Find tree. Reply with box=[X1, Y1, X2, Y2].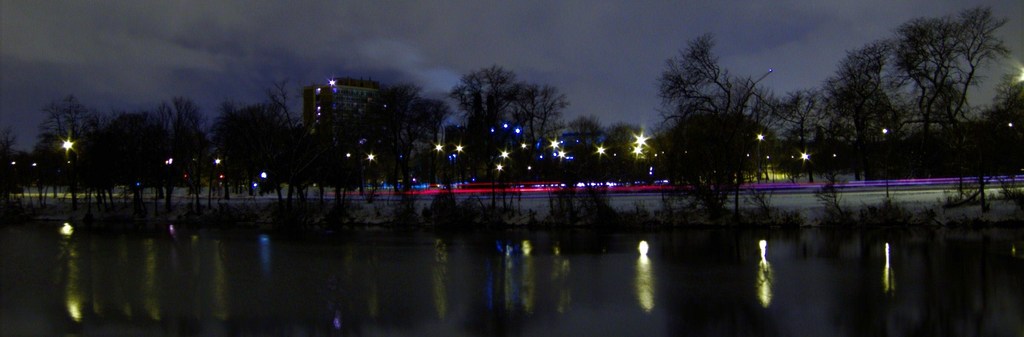
box=[439, 62, 538, 165].
